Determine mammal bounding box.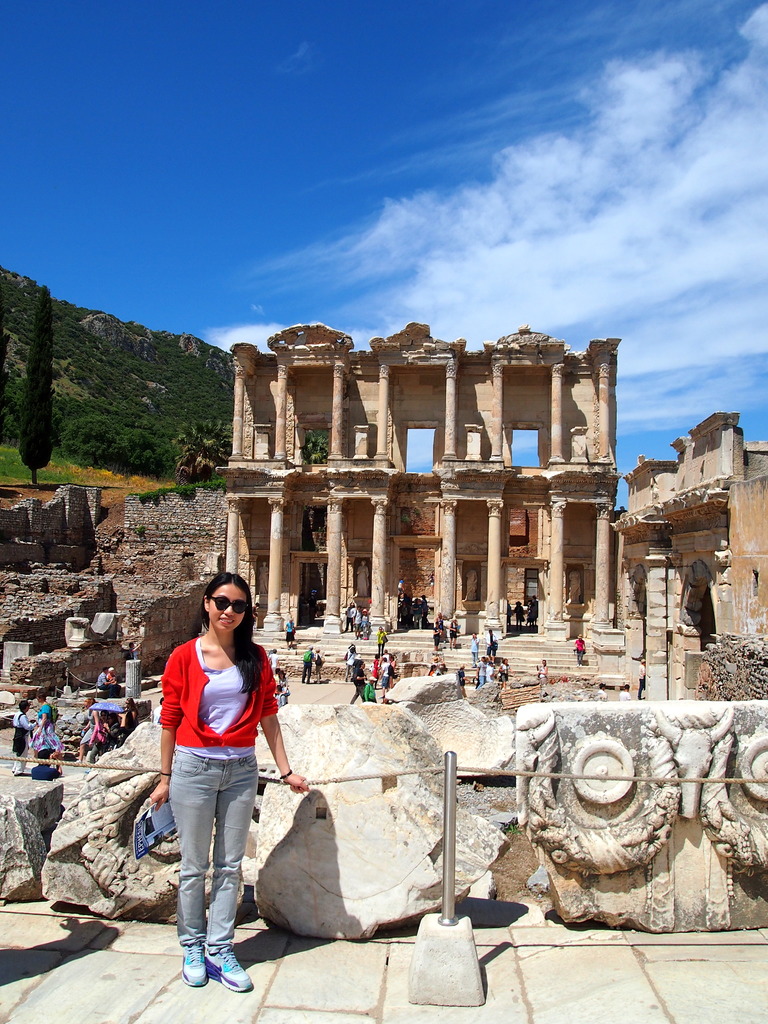
Determined: Rect(536, 660, 548, 687).
